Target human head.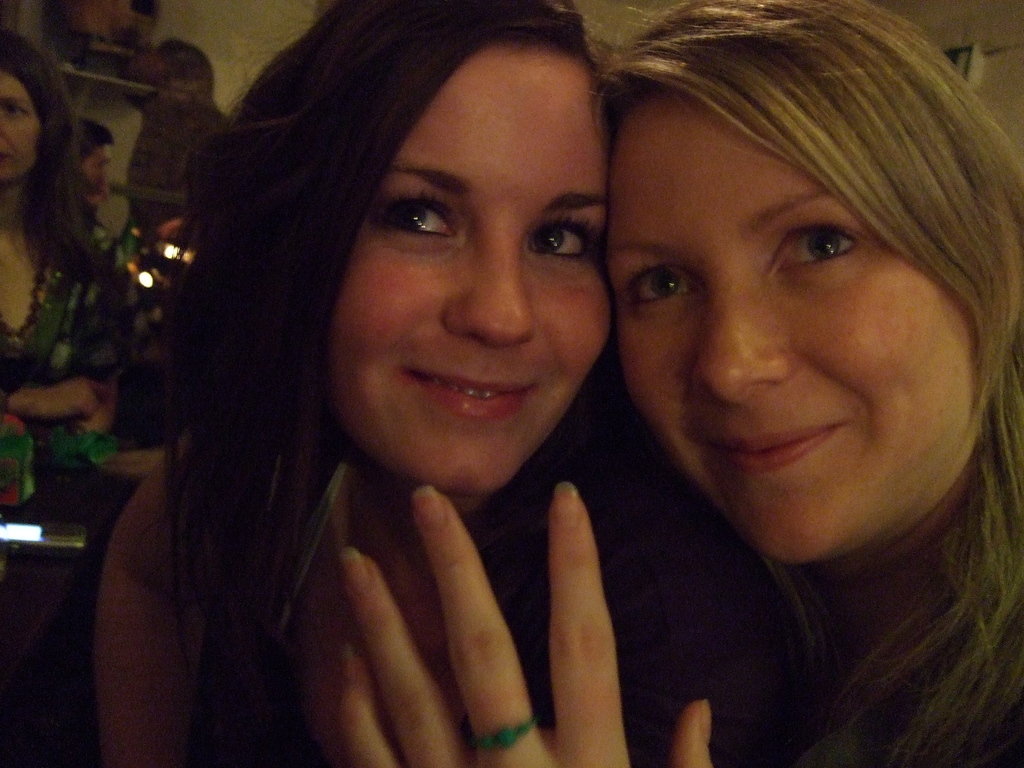
Target region: 244:0:609:497.
